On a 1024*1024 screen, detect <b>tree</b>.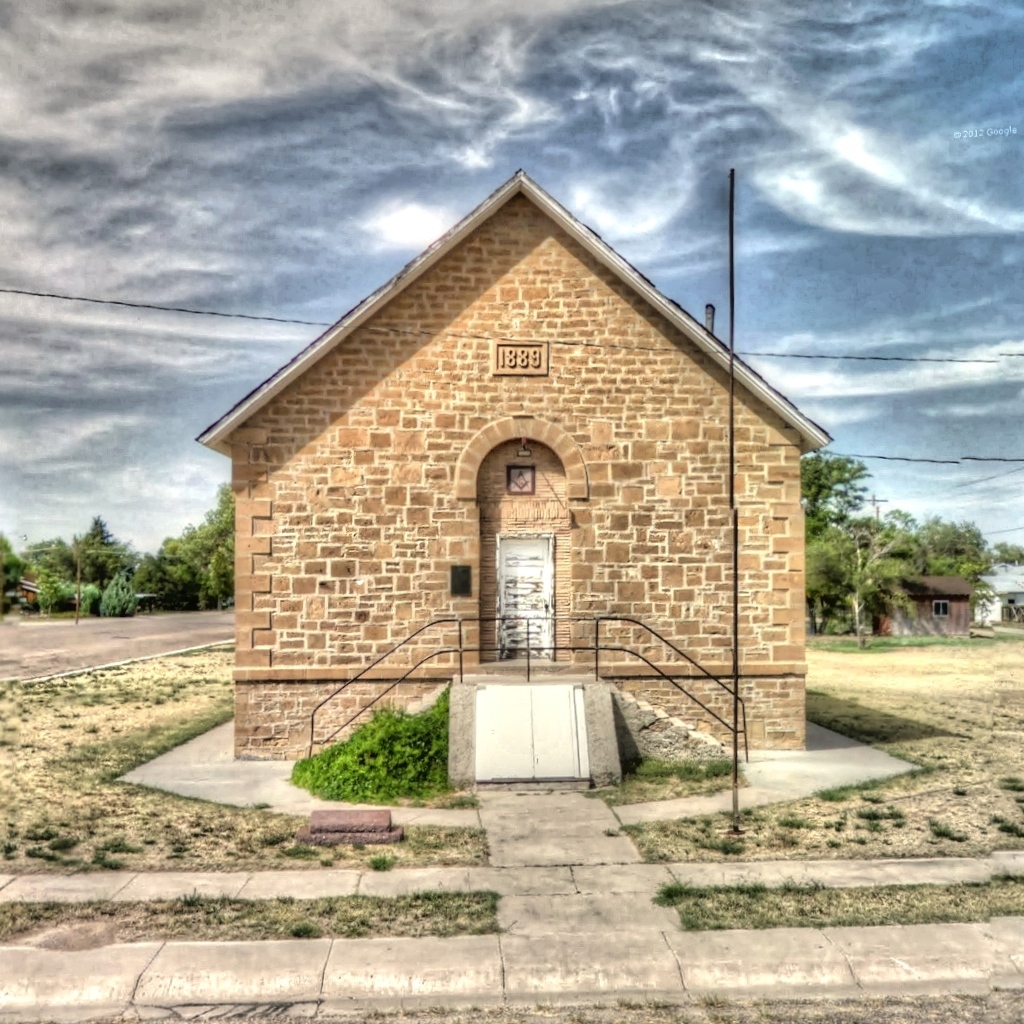
pyautogui.locateOnScreen(791, 440, 881, 539).
